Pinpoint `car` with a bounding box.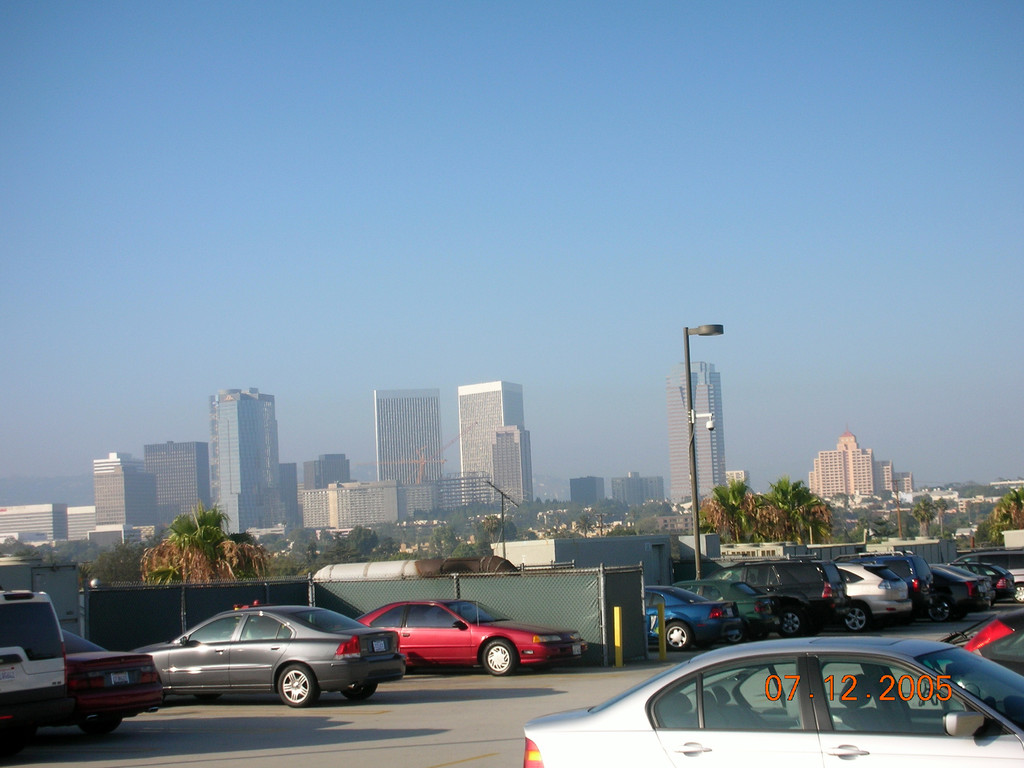
{"x1": 350, "y1": 592, "x2": 586, "y2": 682}.
